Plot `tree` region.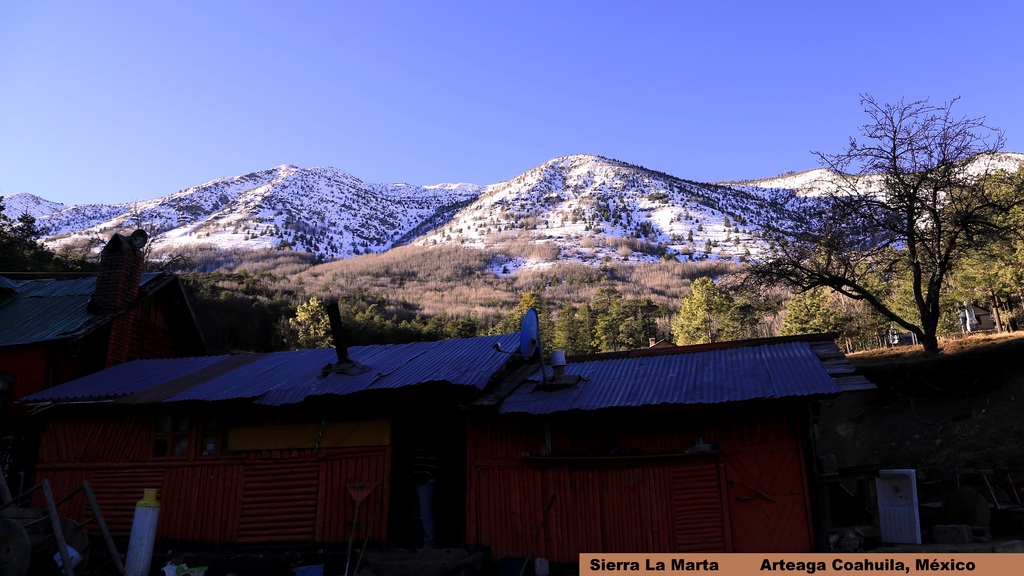
Plotted at (left=712, top=90, right=1023, bottom=358).
